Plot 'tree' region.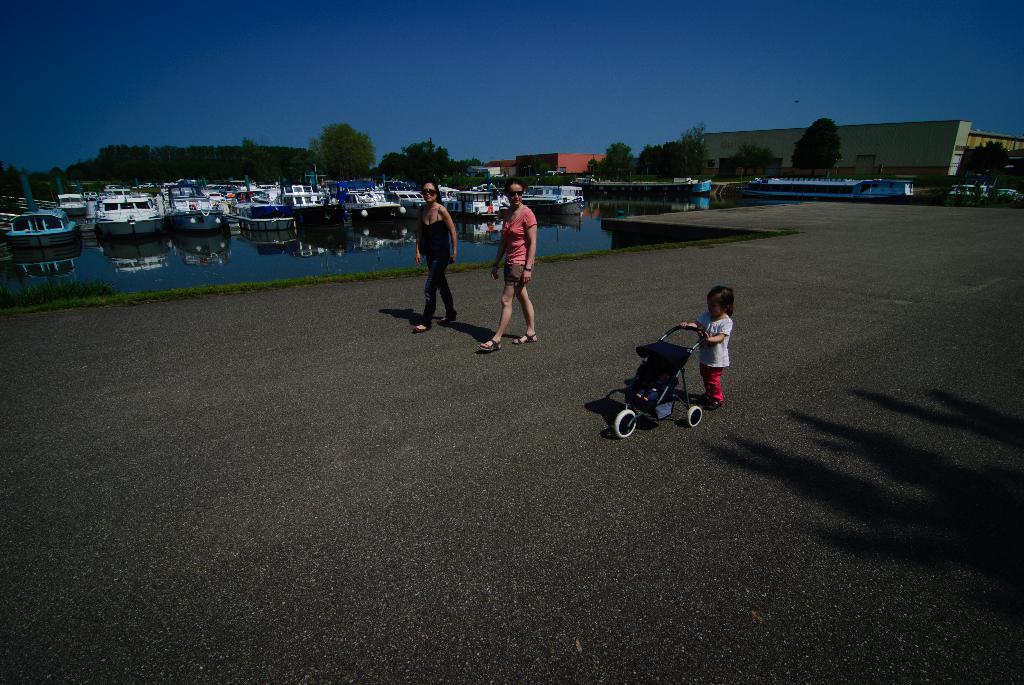
Plotted at bbox=[378, 132, 492, 184].
